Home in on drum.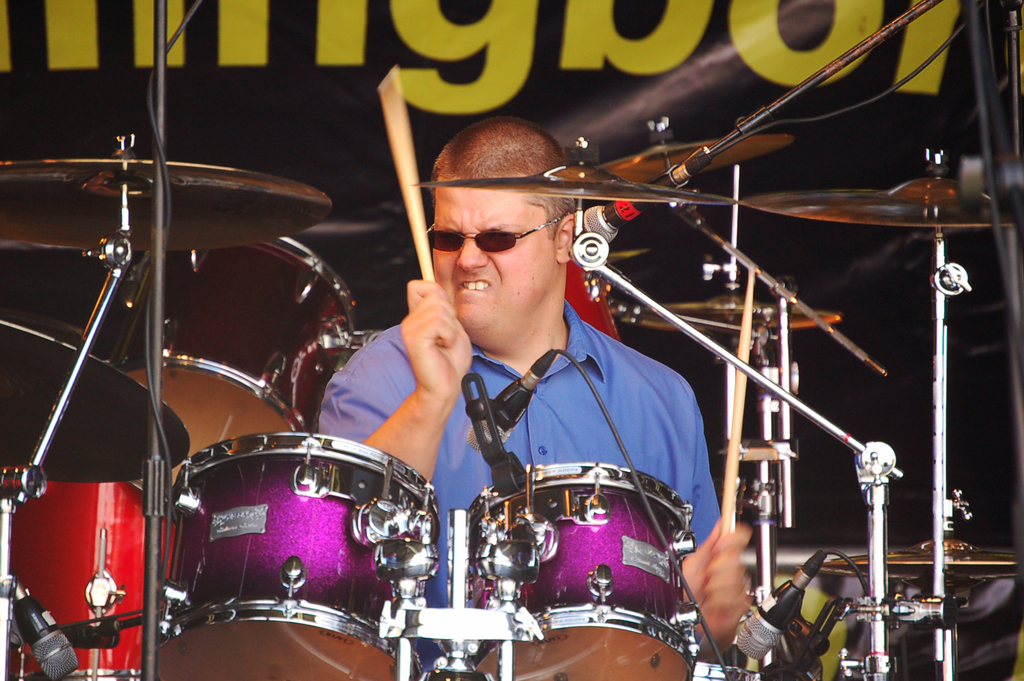
Homed in at bbox(466, 460, 698, 680).
